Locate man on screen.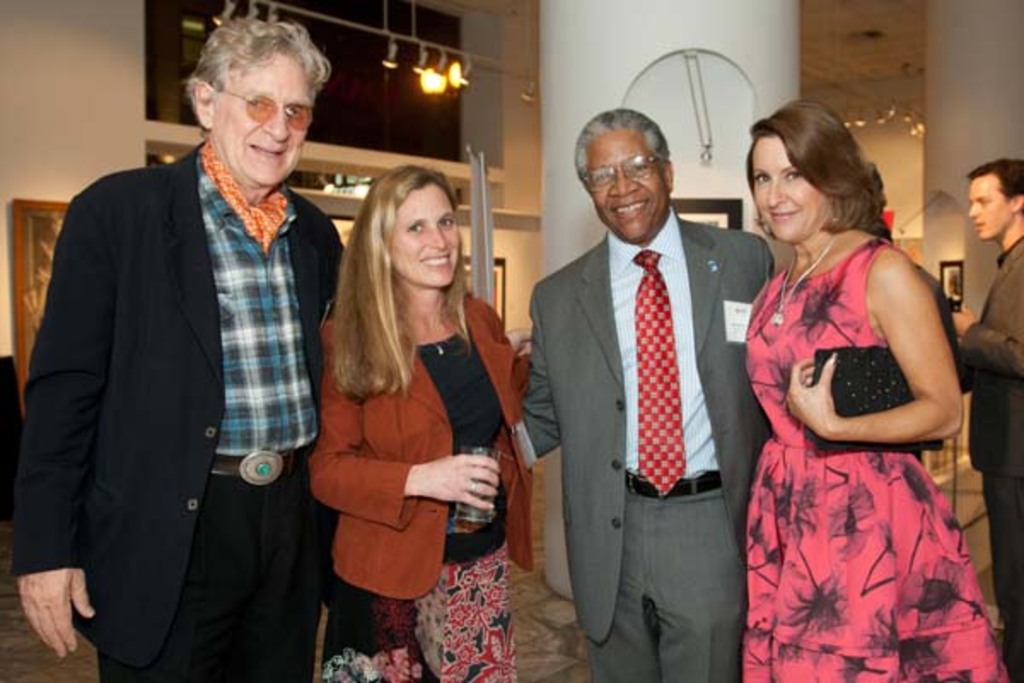
On screen at (524,39,771,682).
